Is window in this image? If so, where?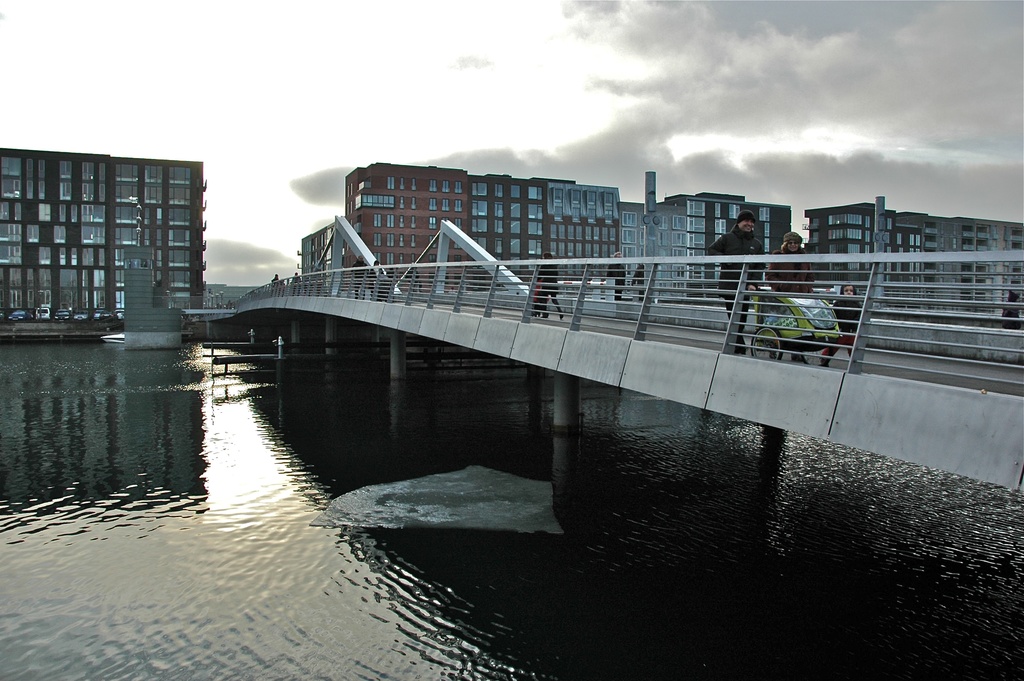
Yes, at [962,264,972,273].
